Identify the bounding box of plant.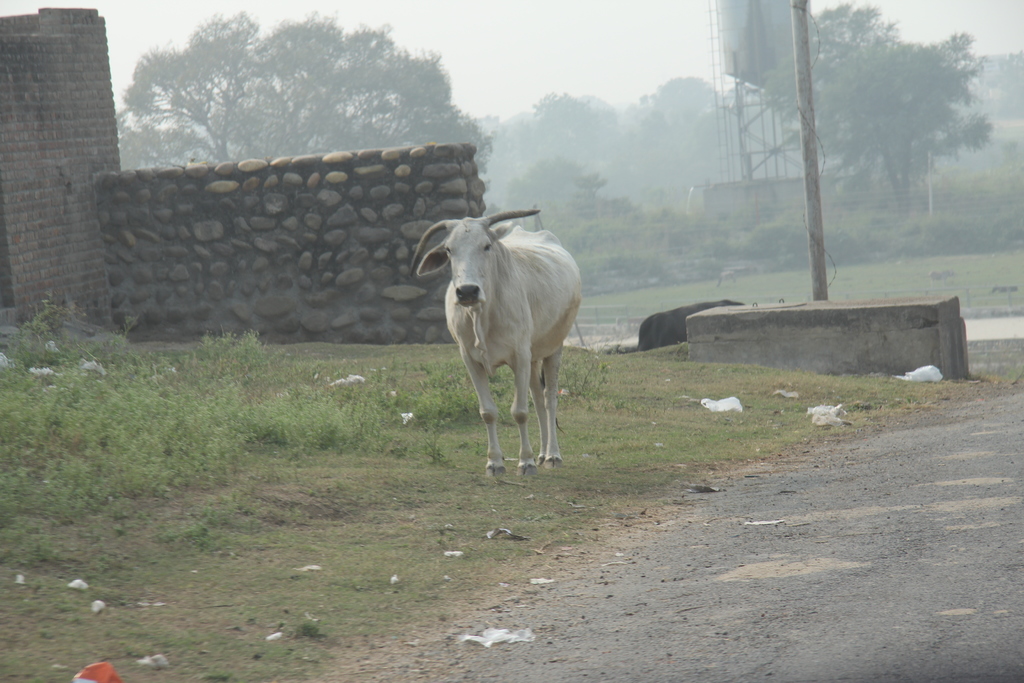
x1=825, y1=233, x2=838, y2=274.
